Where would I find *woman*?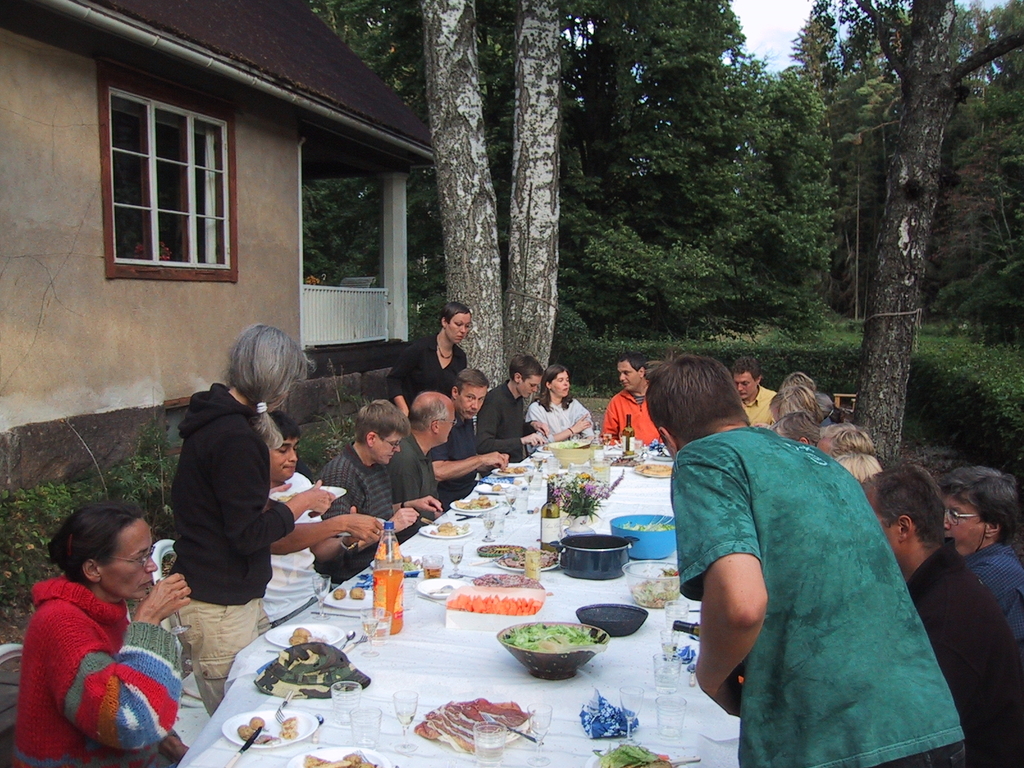
At l=529, t=364, r=593, b=442.
